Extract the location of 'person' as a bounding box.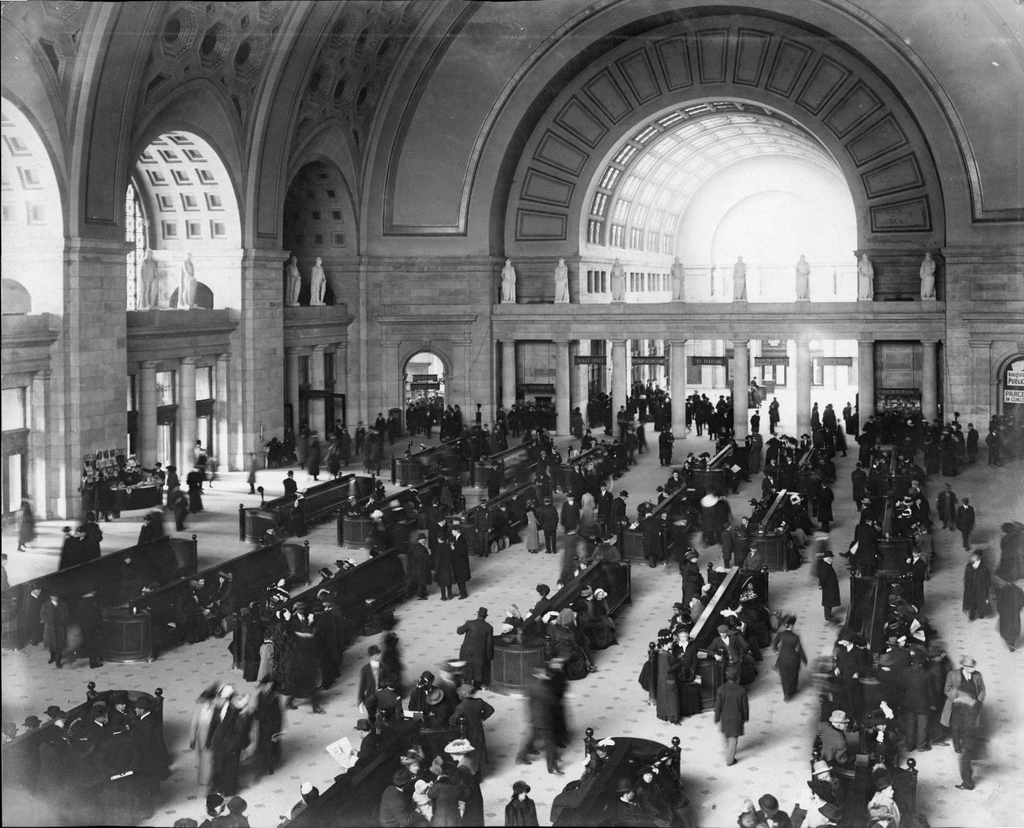
x1=365, y1=422, x2=381, y2=434.
